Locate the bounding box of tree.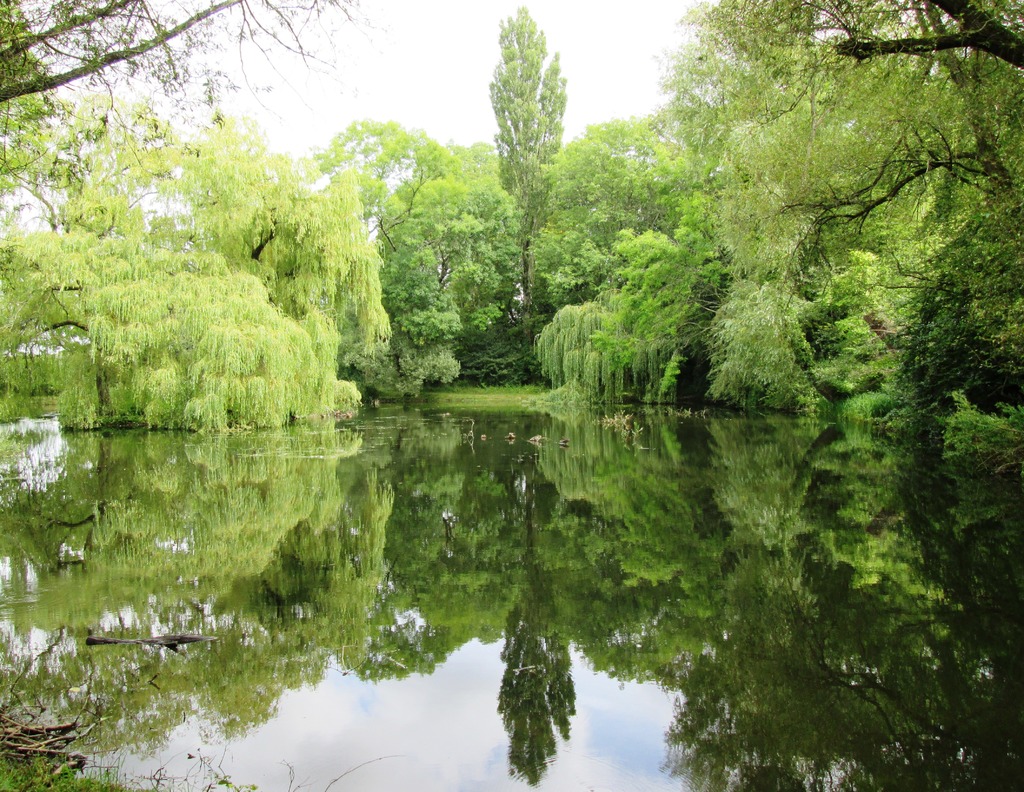
Bounding box: bbox=(477, 3, 571, 325).
